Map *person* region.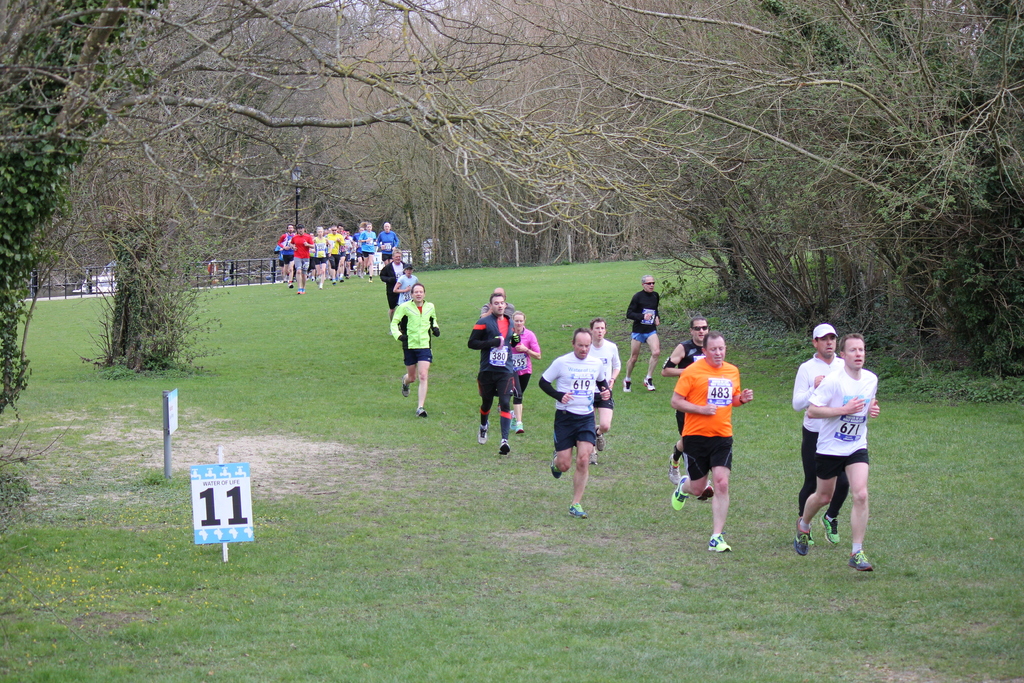
Mapped to detection(388, 267, 415, 308).
